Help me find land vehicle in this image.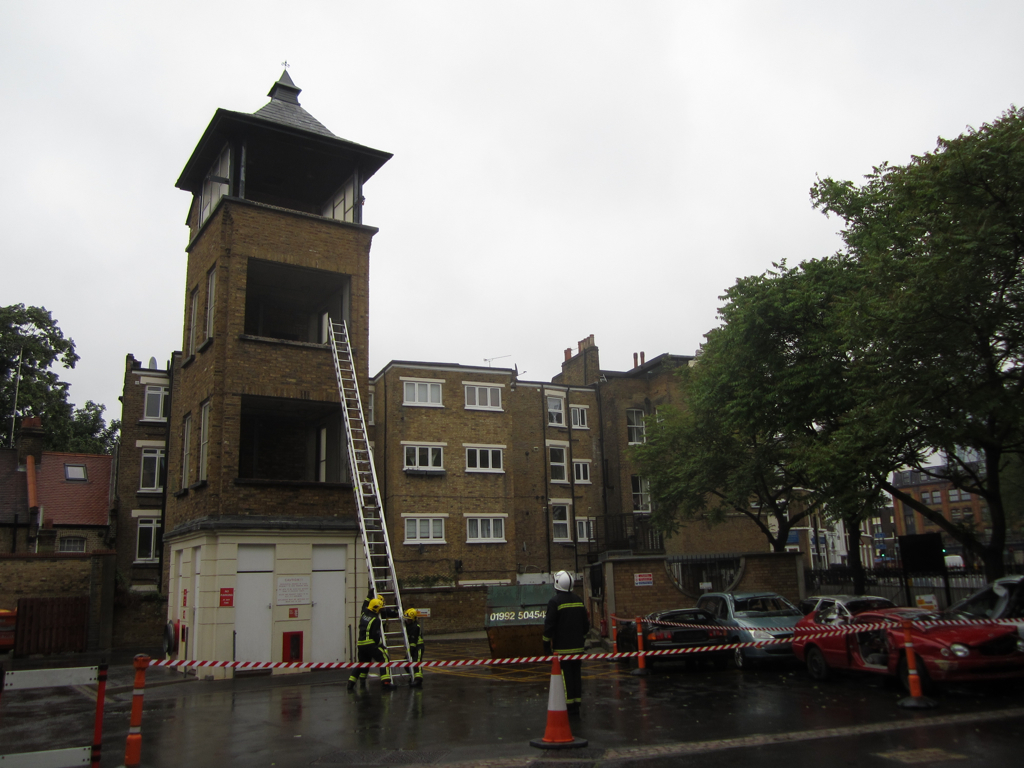
Found it: (left=728, top=605, right=1016, bottom=695).
